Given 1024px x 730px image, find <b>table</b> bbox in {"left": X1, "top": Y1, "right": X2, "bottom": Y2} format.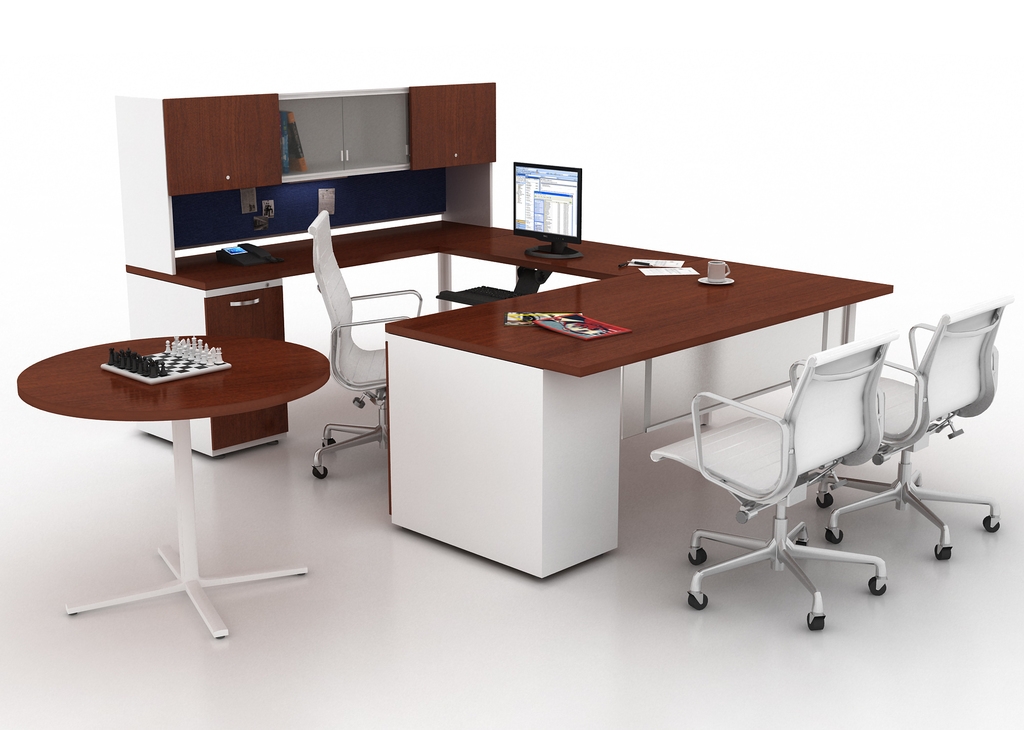
{"left": 120, "top": 215, "right": 892, "bottom": 585}.
